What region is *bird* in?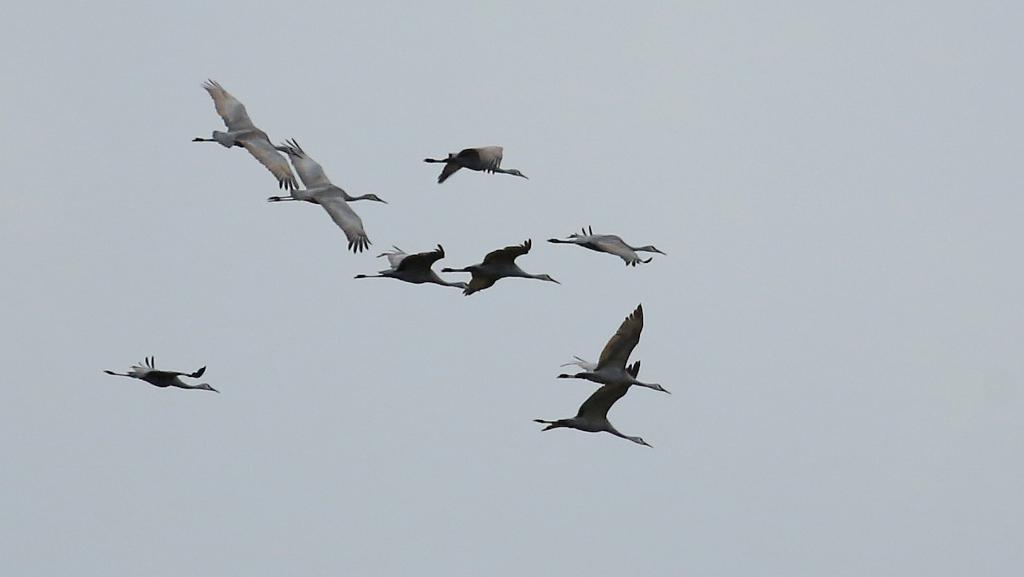
select_region(351, 239, 465, 292).
